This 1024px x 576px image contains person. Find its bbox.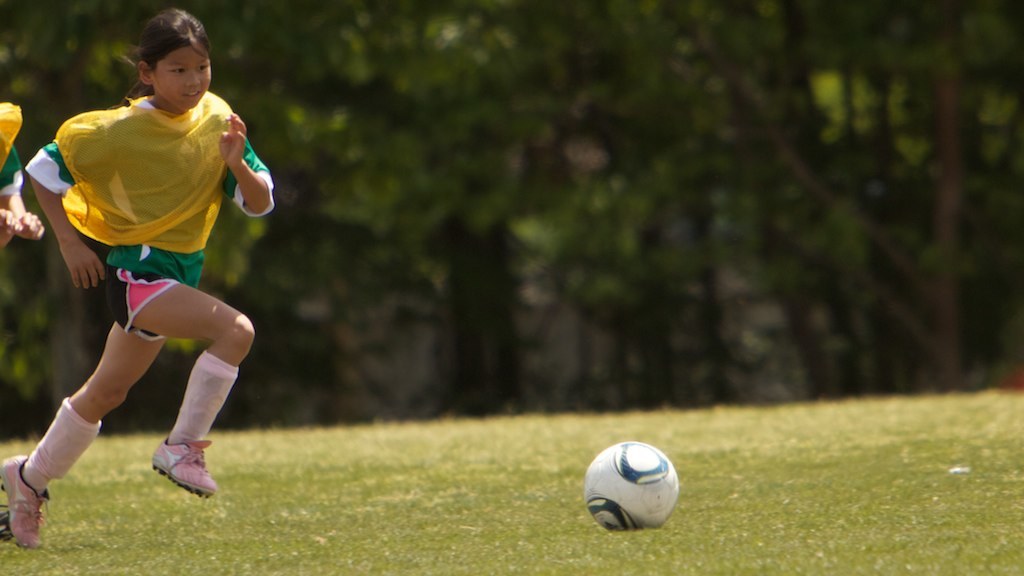
left=15, top=22, right=279, bottom=556.
